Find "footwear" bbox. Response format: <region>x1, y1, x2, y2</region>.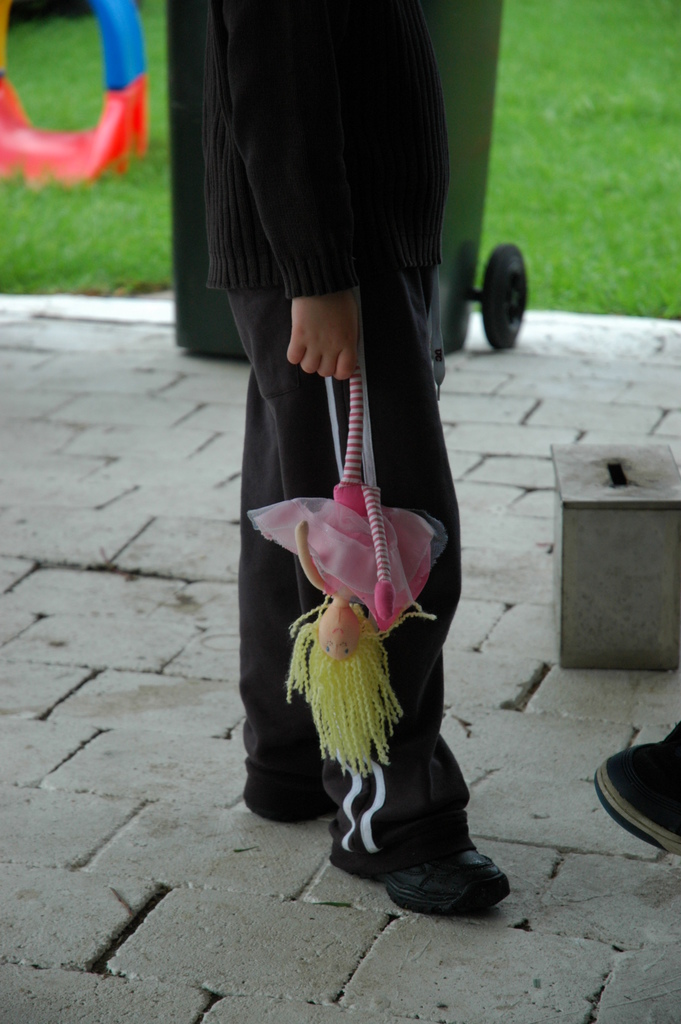
<region>584, 729, 680, 852</region>.
